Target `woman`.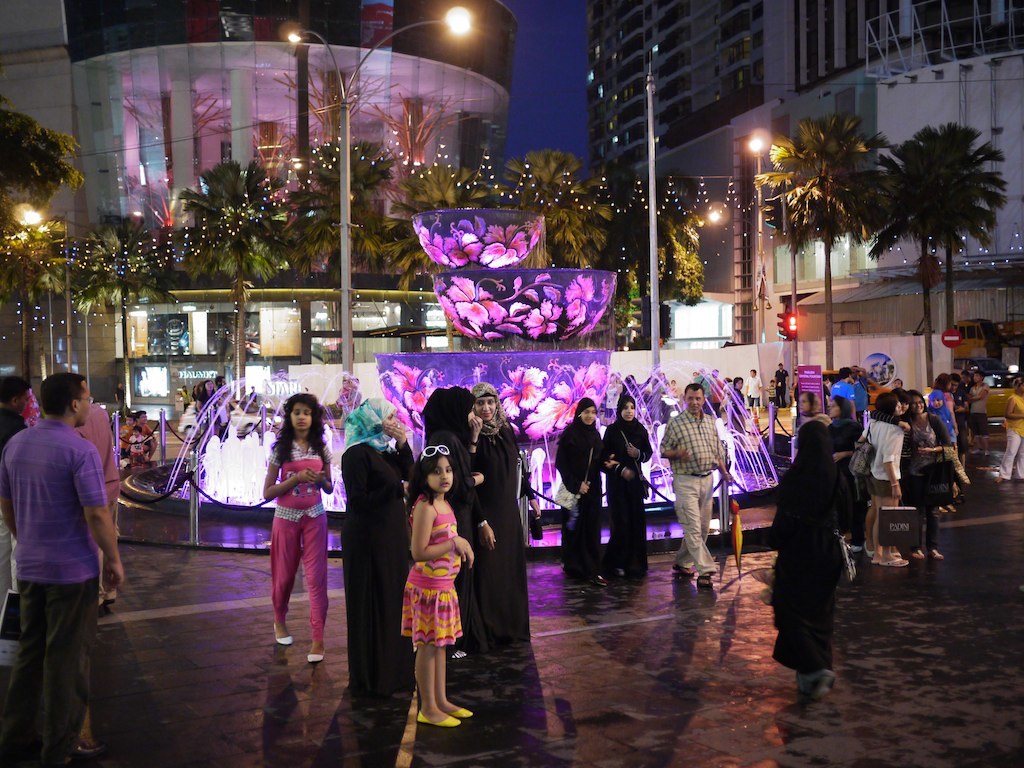
Target region: <box>598,393,655,582</box>.
